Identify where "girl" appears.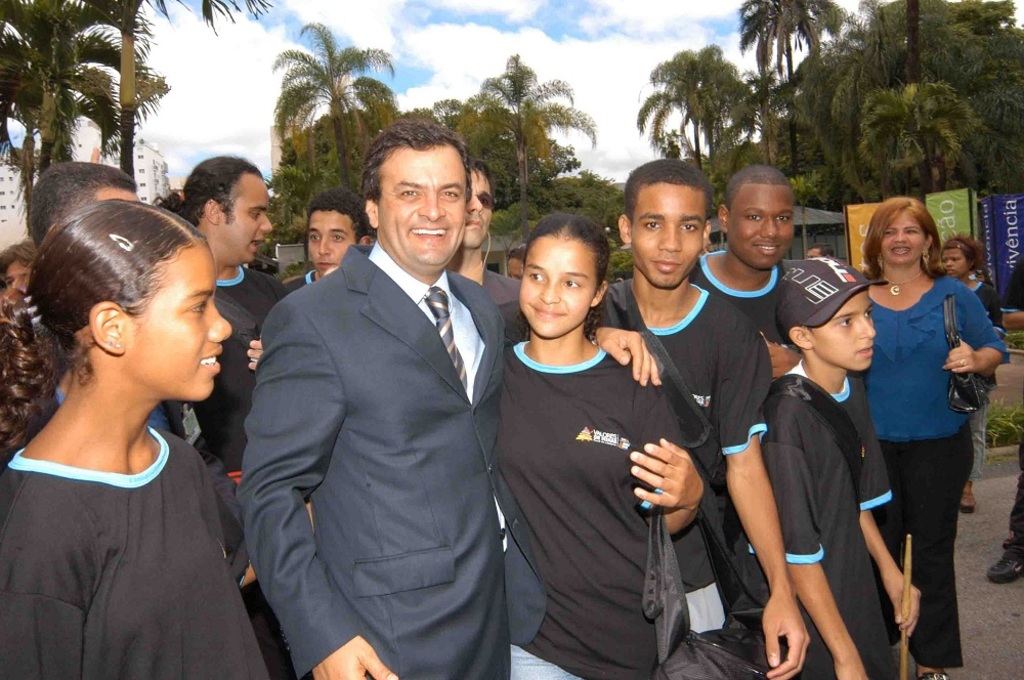
Appears at locate(941, 235, 1004, 511).
